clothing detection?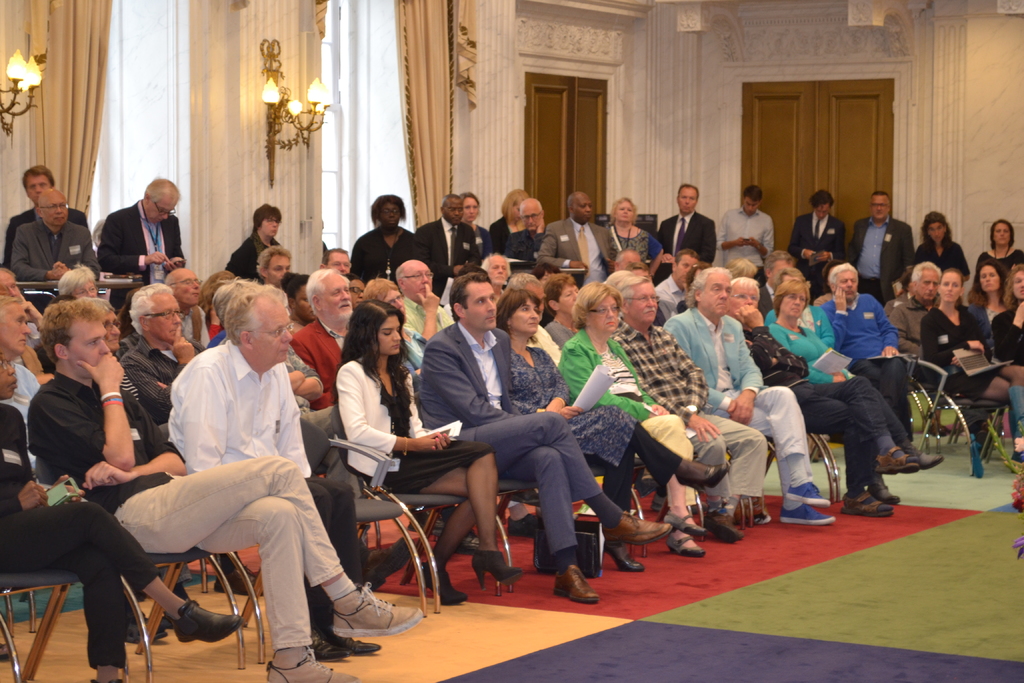
400 293 455 361
